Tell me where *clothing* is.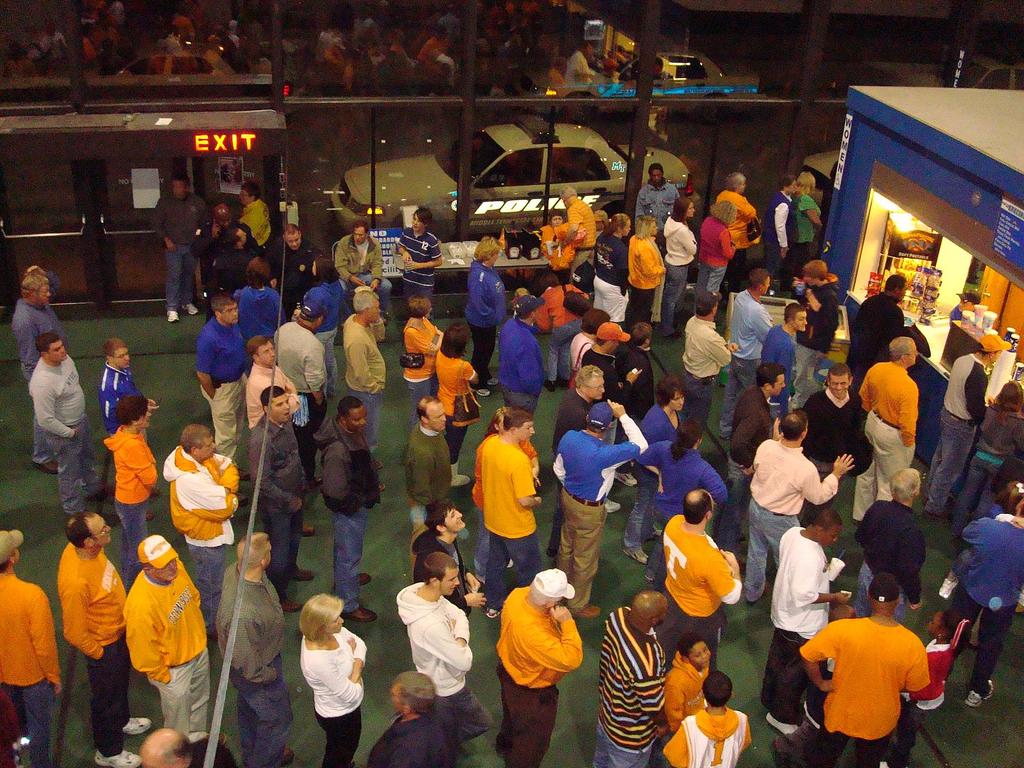
*clothing* is at x1=340 y1=312 x2=388 y2=437.
